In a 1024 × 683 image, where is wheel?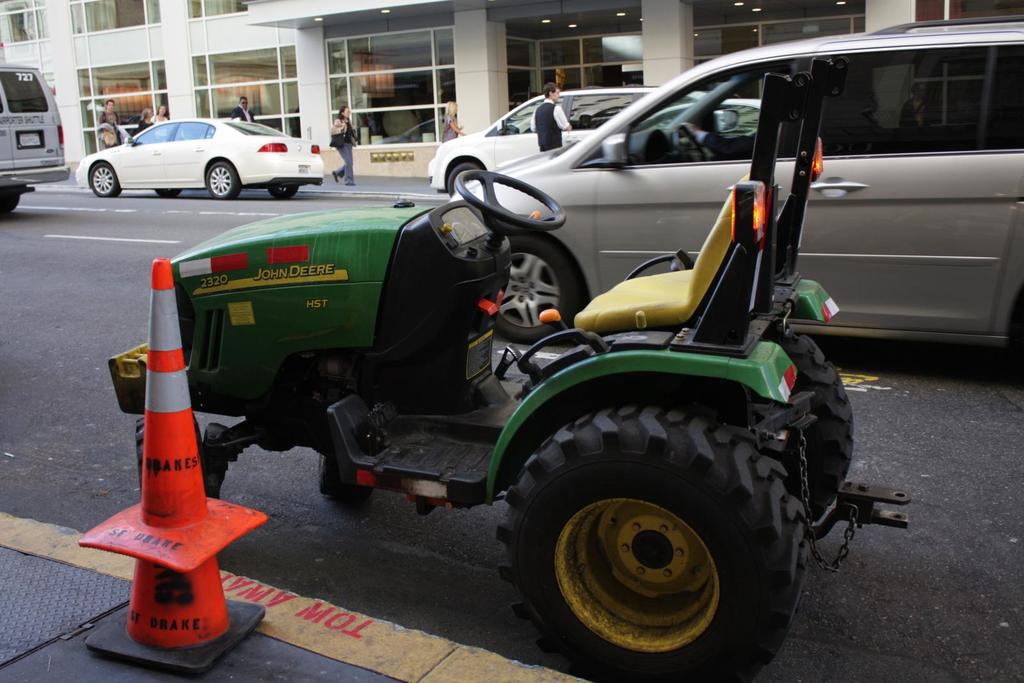
<bbox>673, 124, 706, 164</bbox>.
